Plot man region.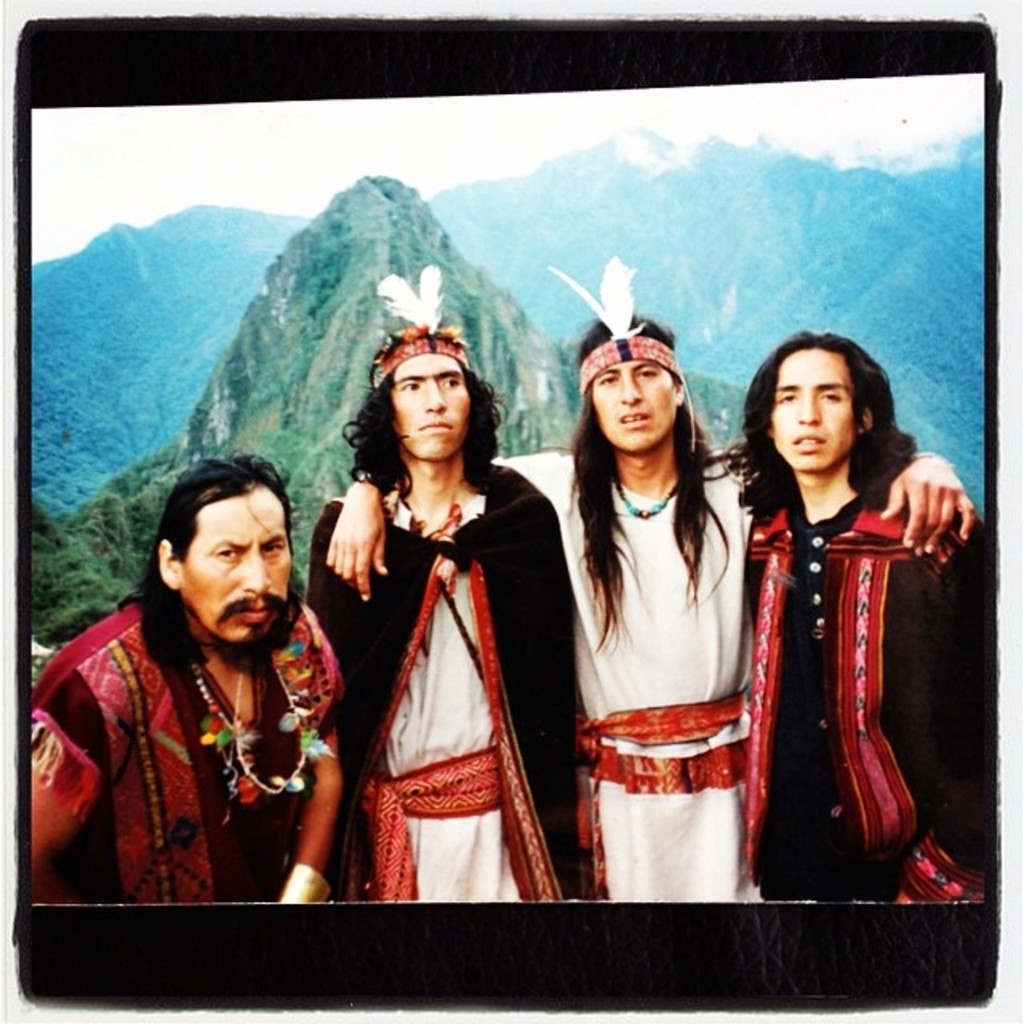
Plotted at <bbox>32, 440, 374, 926</bbox>.
